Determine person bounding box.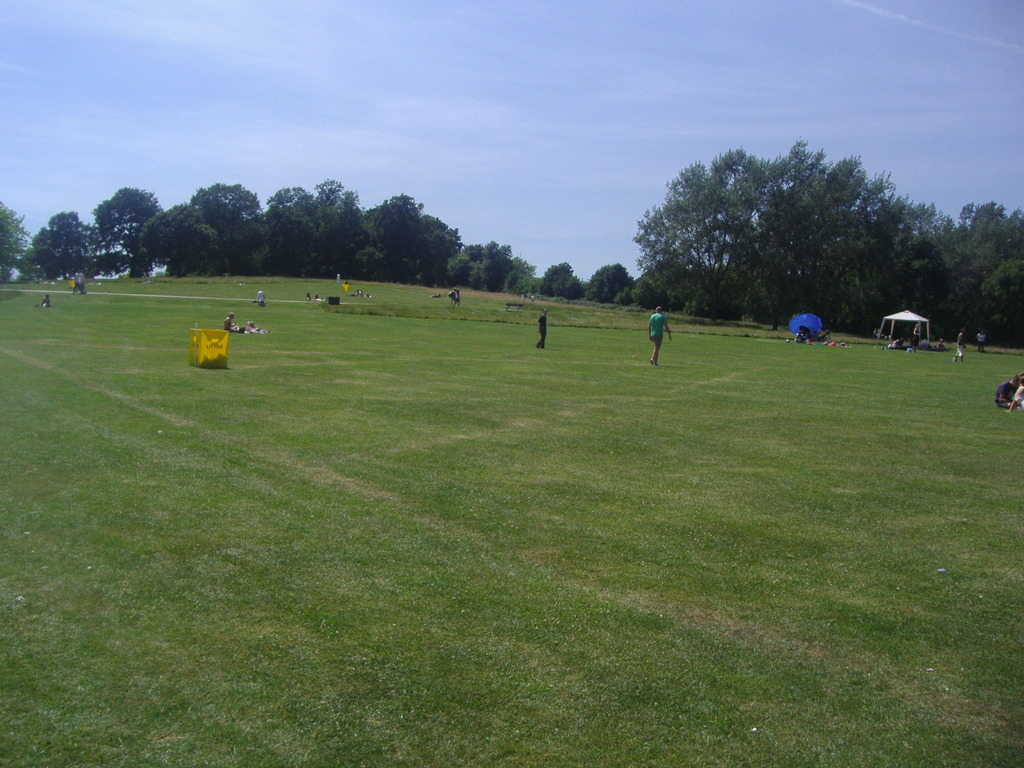
Determined: (1012, 372, 1023, 415).
